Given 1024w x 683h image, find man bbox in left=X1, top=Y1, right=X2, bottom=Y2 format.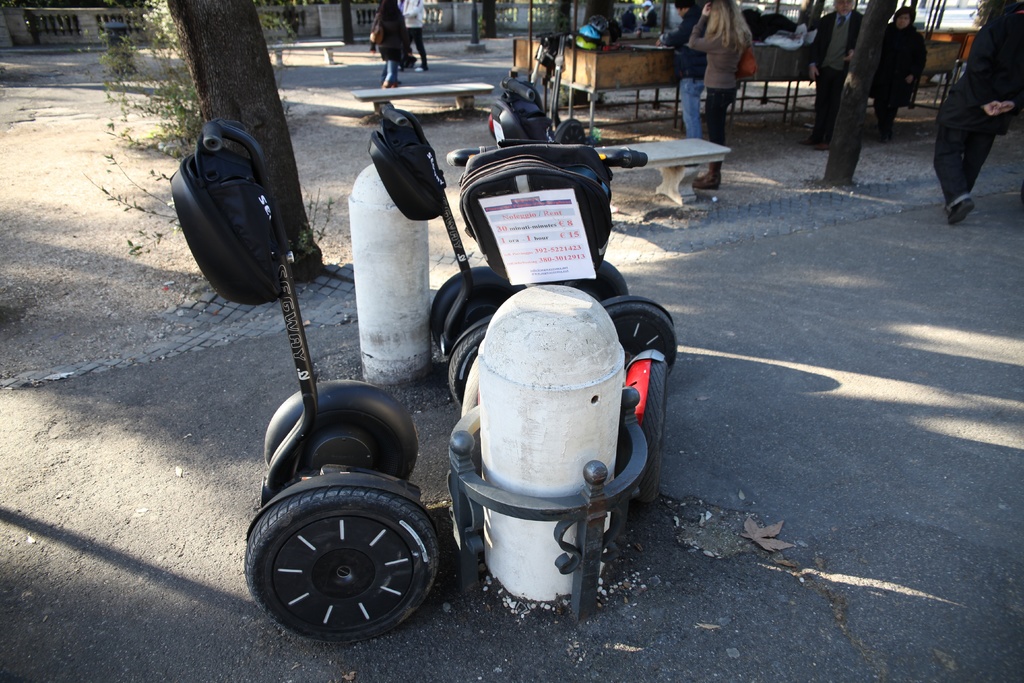
left=401, top=0, right=432, bottom=71.
